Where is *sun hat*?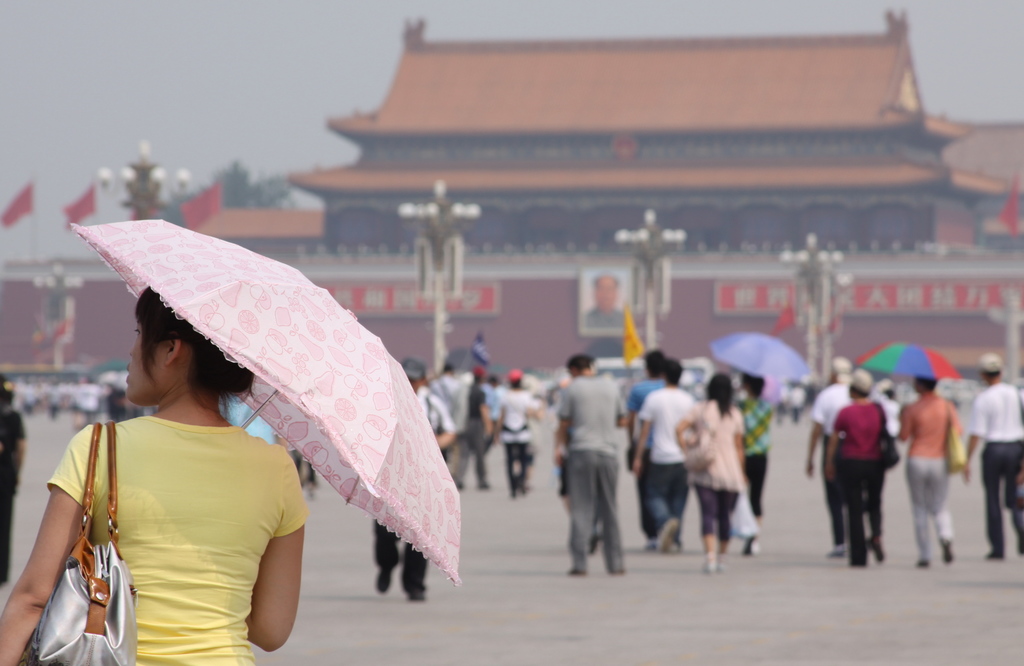
[left=834, top=371, right=874, bottom=396].
